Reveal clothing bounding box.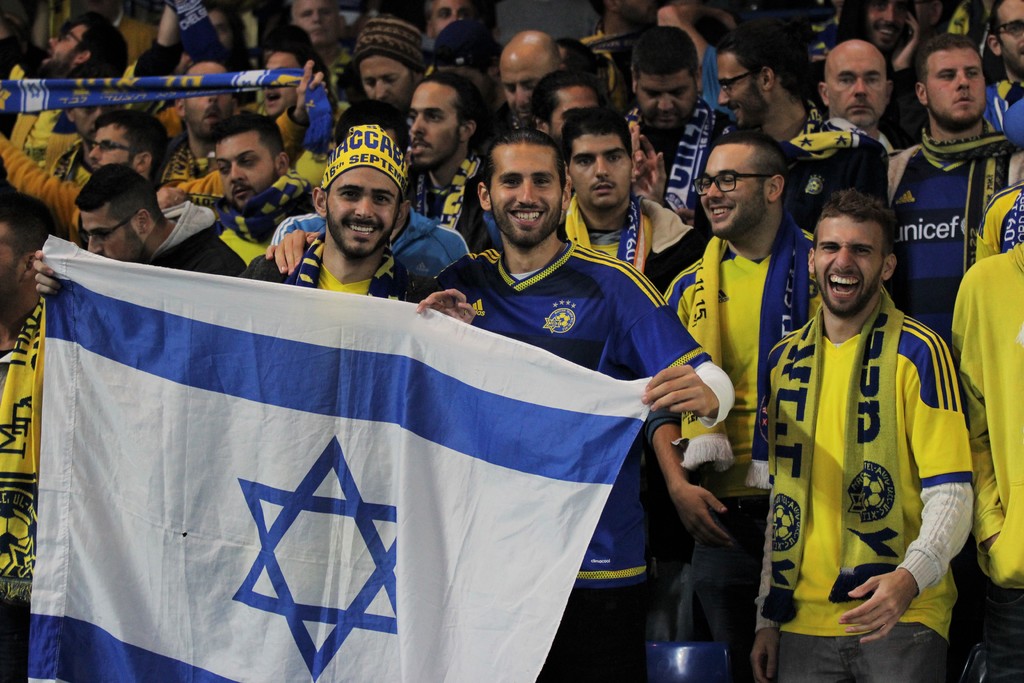
Revealed: {"left": 638, "top": 208, "right": 823, "bottom": 504}.
